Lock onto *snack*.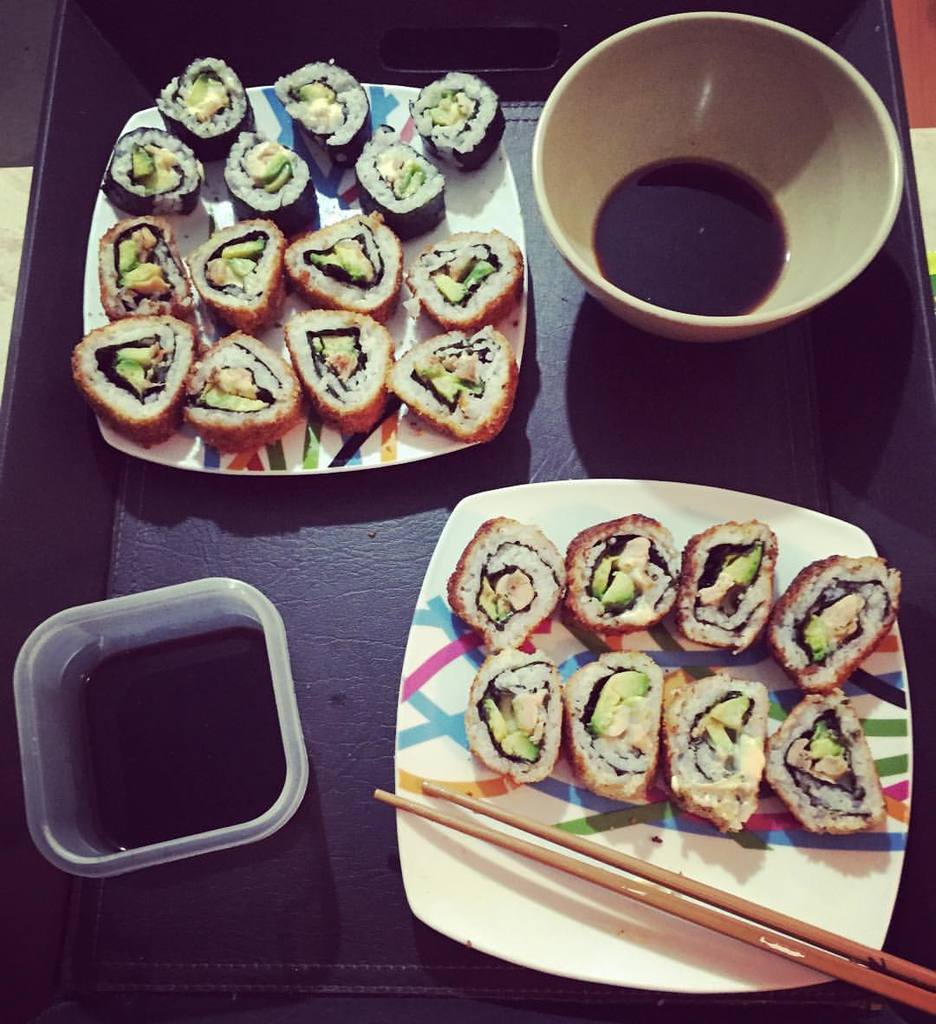
Locked: select_region(387, 332, 520, 445).
